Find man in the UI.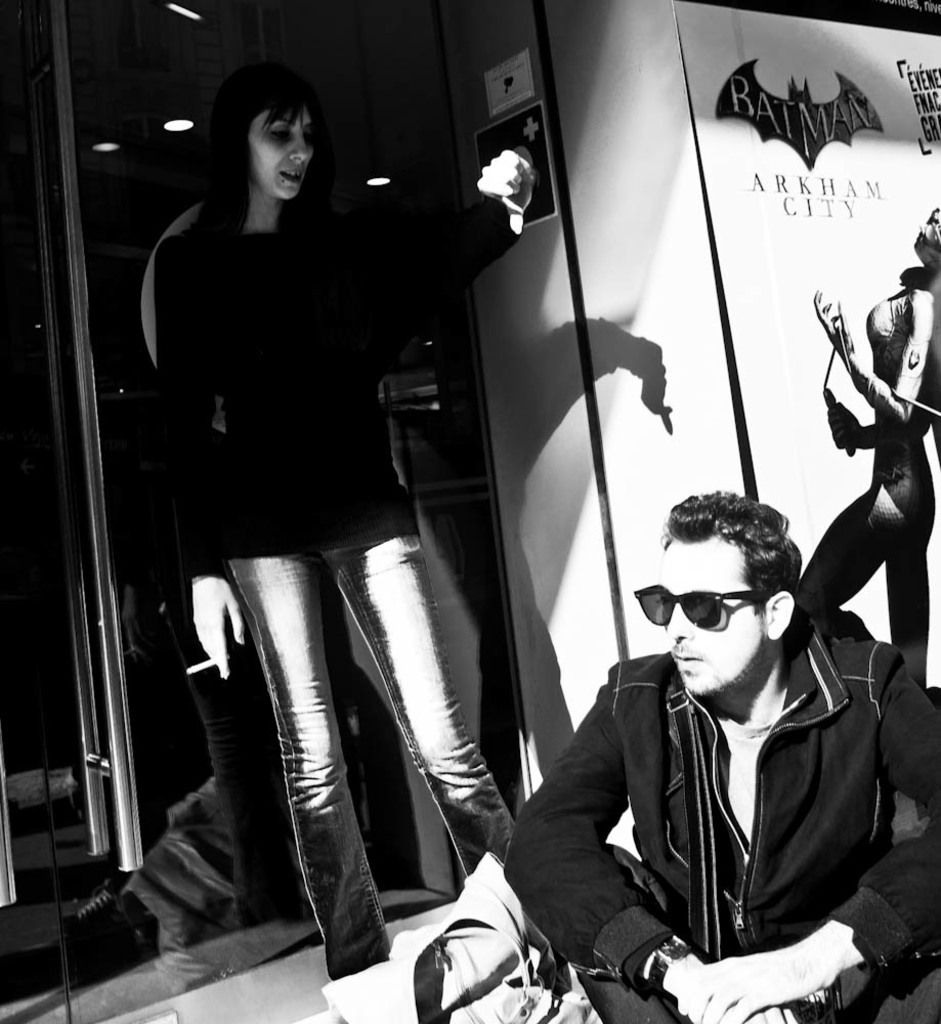
UI element at x1=520 y1=480 x2=915 y2=1020.
